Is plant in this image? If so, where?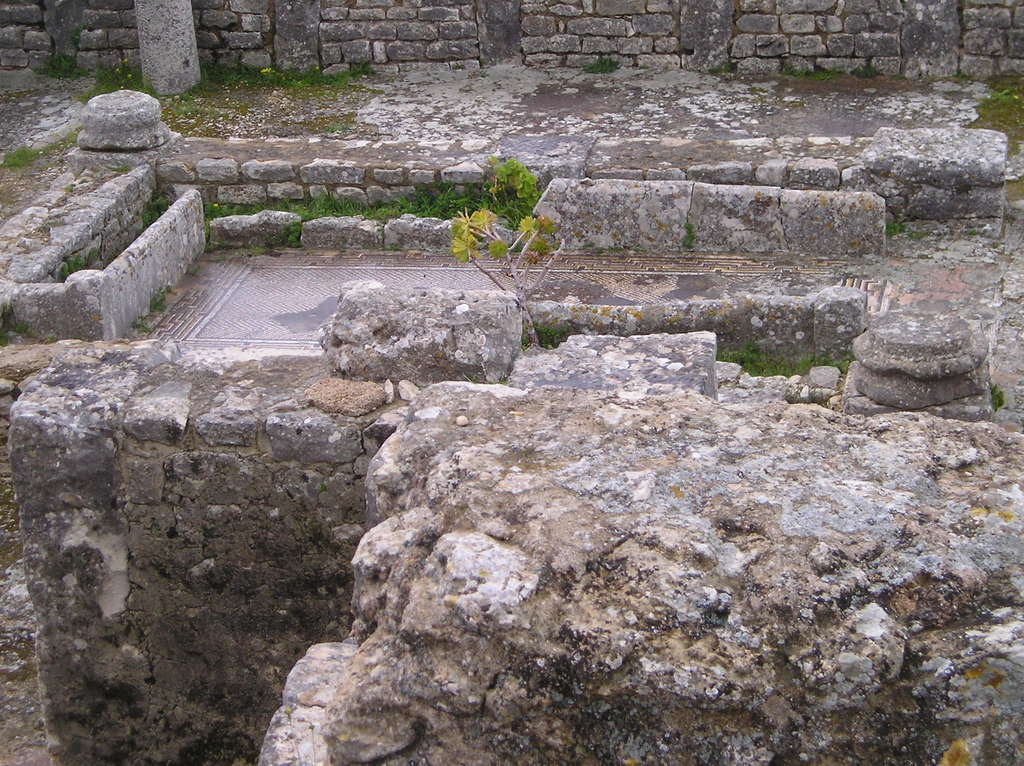
Yes, at detection(174, 103, 227, 119).
